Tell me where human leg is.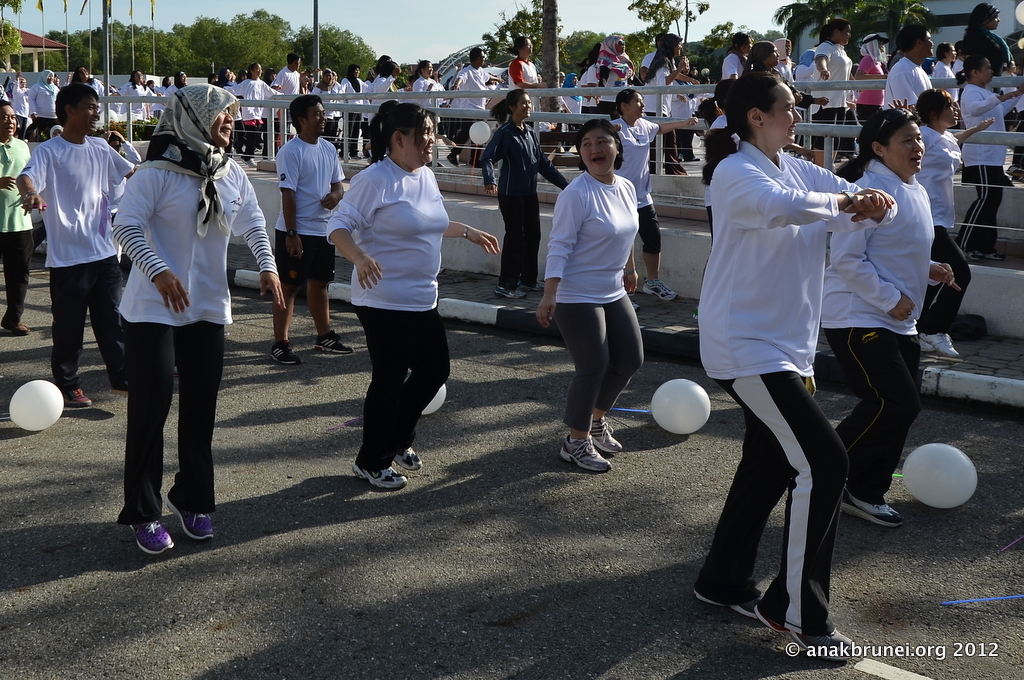
human leg is at Rect(551, 276, 613, 472).
